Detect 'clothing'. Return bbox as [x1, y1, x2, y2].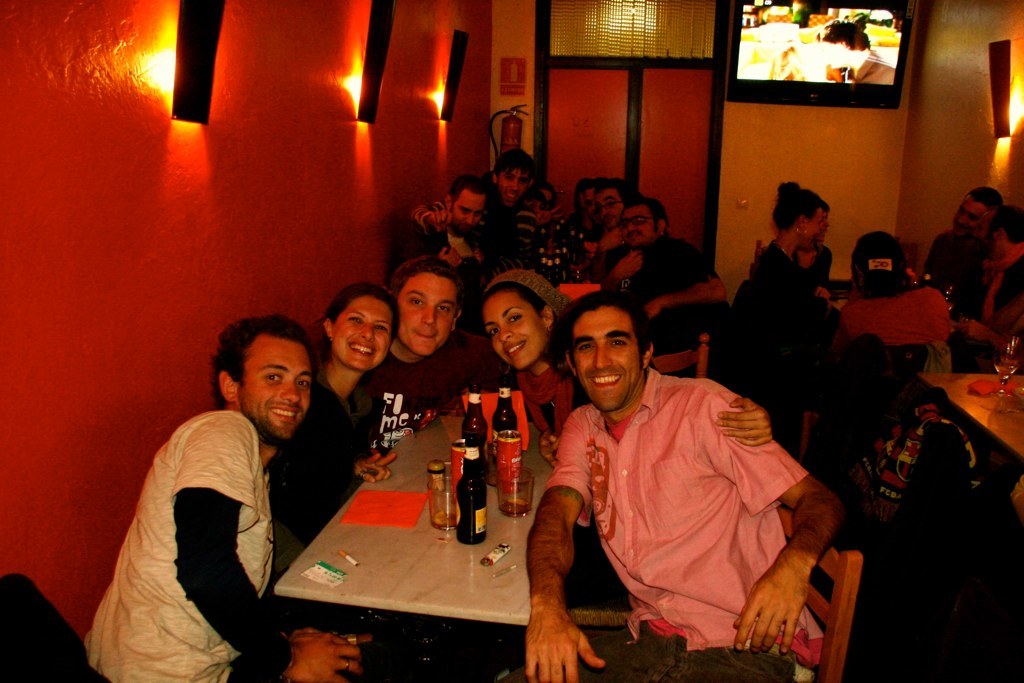
[623, 236, 699, 326].
